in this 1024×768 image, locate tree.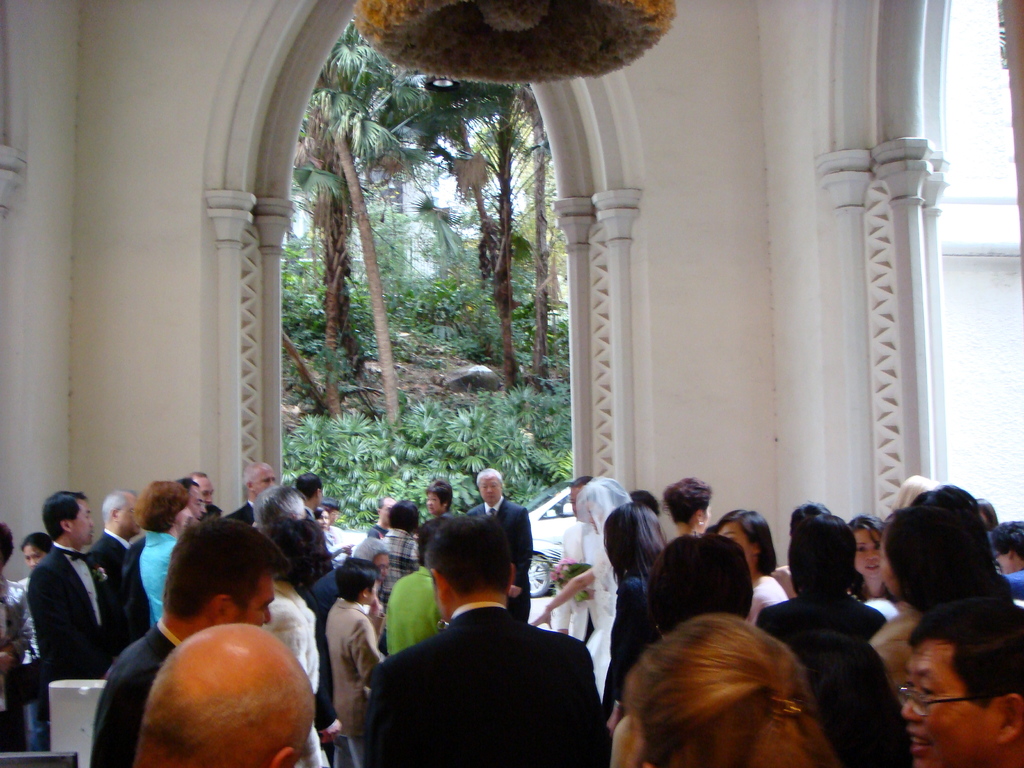
Bounding box: bbox(292, 15, 576, 543).
